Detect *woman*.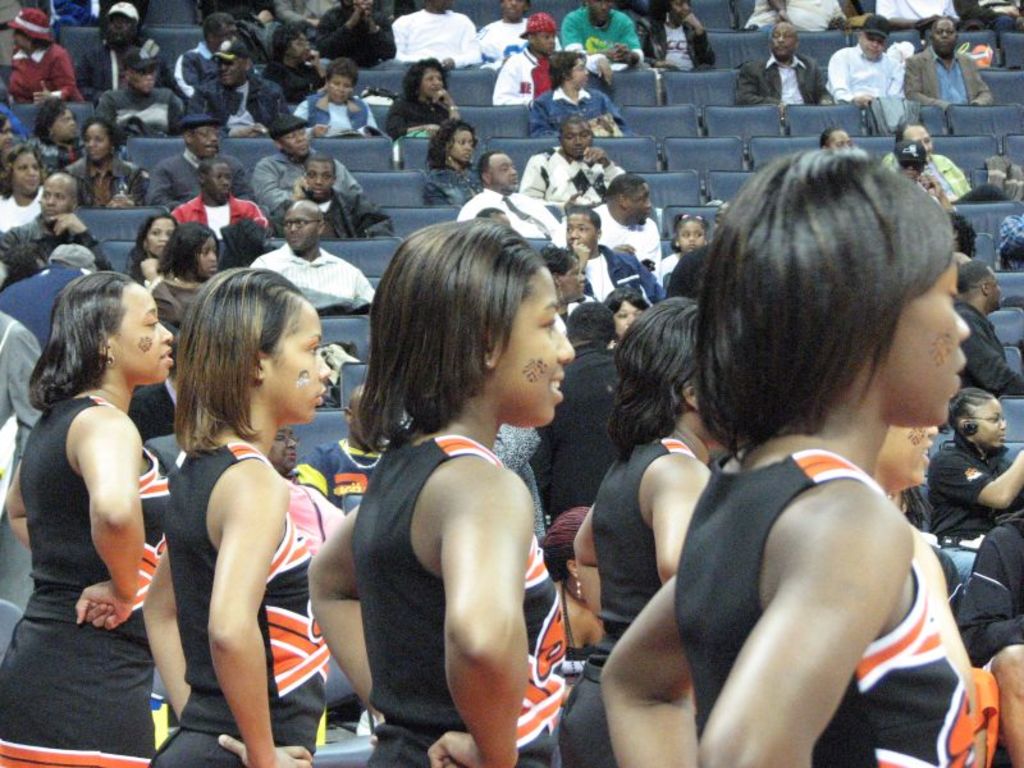
Detected at x1=0 y1=114 x2=26 y2=169.
